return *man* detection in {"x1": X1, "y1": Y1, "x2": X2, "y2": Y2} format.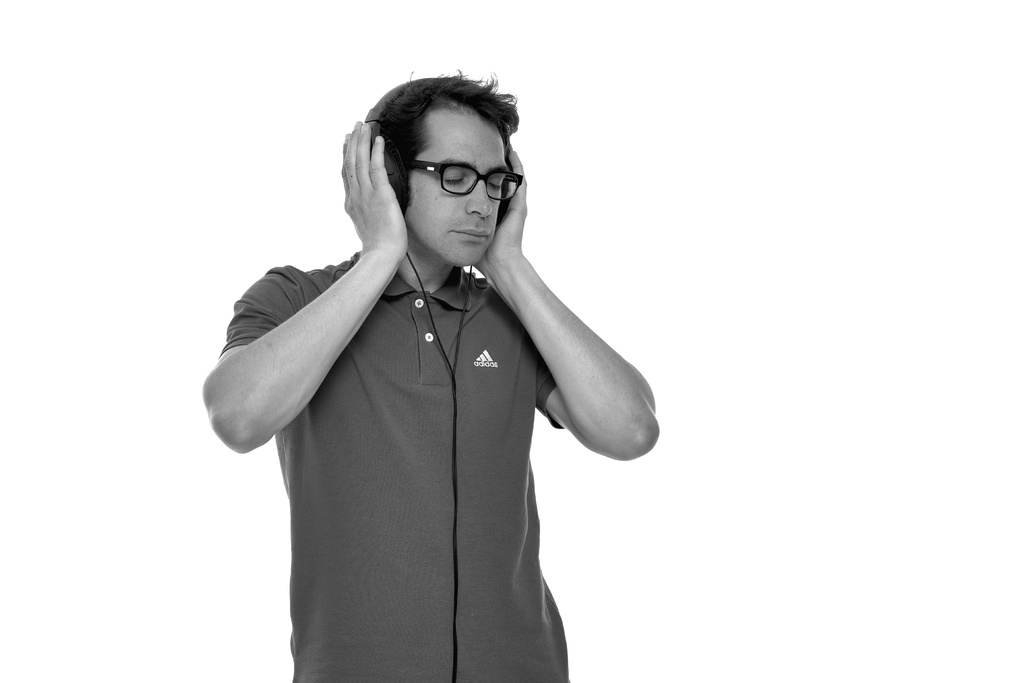
{"x1": 201, "y1": 42, "x2": 657, "y2": 666}.
